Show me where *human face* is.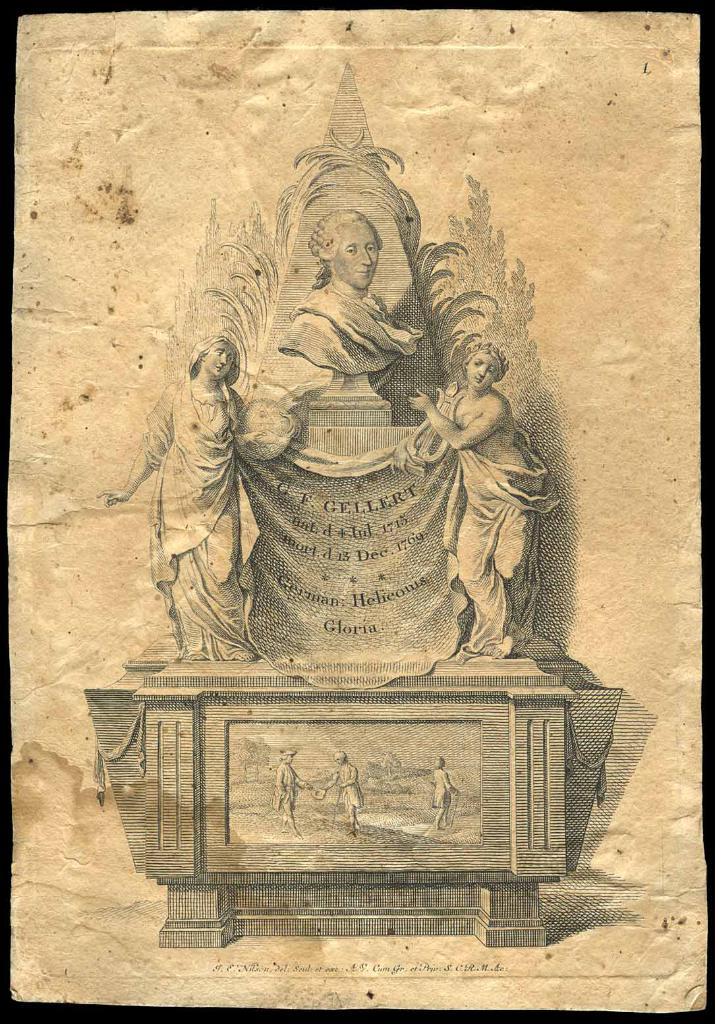
*human face* is at 333, 225, 378, 290.
